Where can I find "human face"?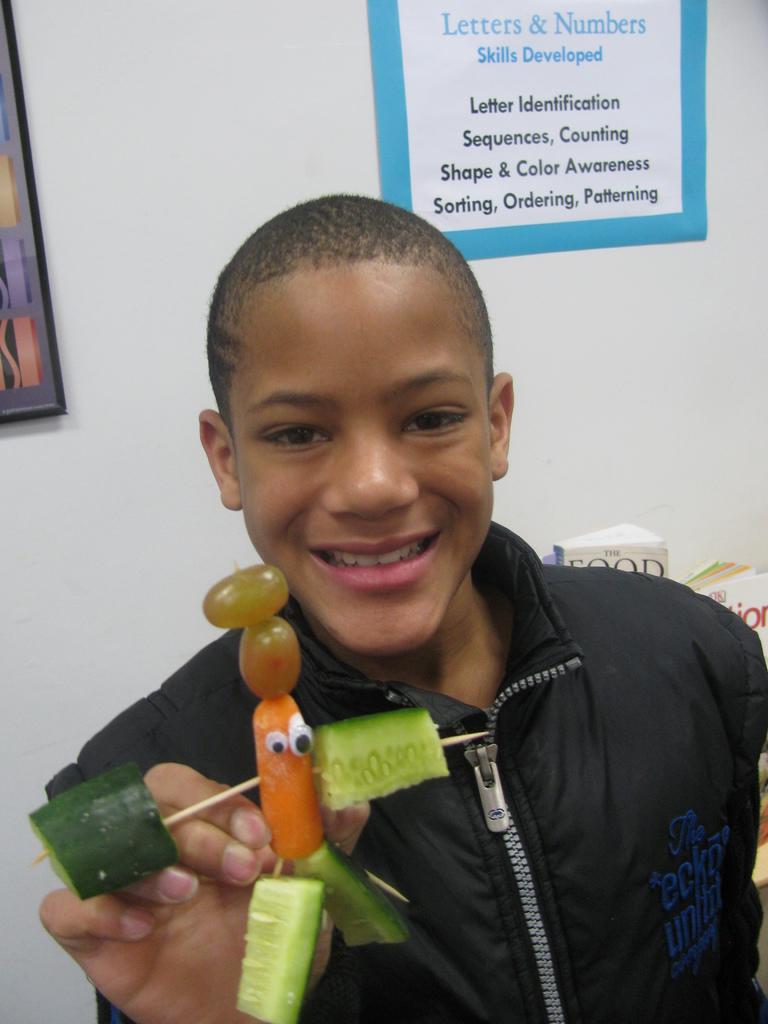
You can find it at rect(238, 251, 493, 655).
